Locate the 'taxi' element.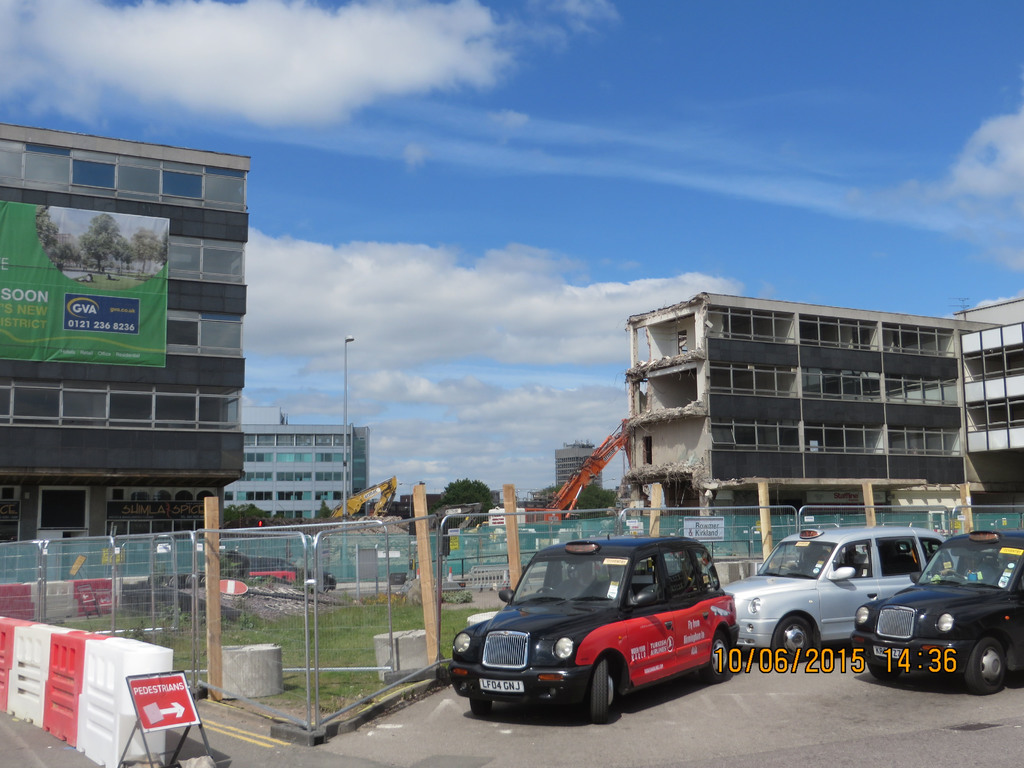
Element bbox: pyautogui.locateOnScreen(718, 522, 946, 666).
